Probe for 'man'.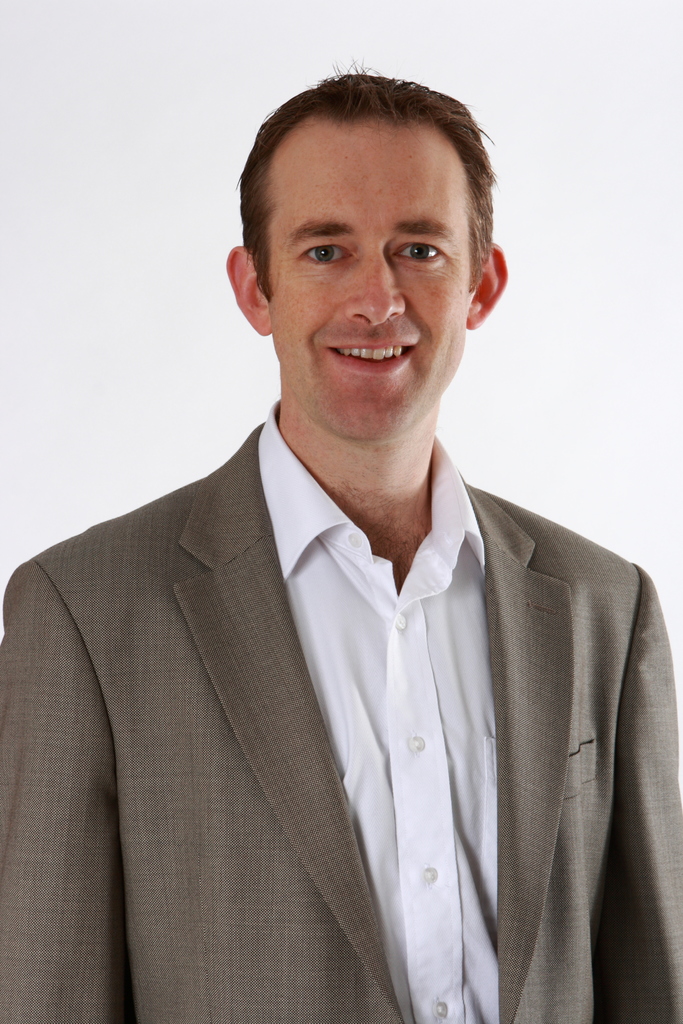
Probe result: <box>0,95,682,1012</box>.
